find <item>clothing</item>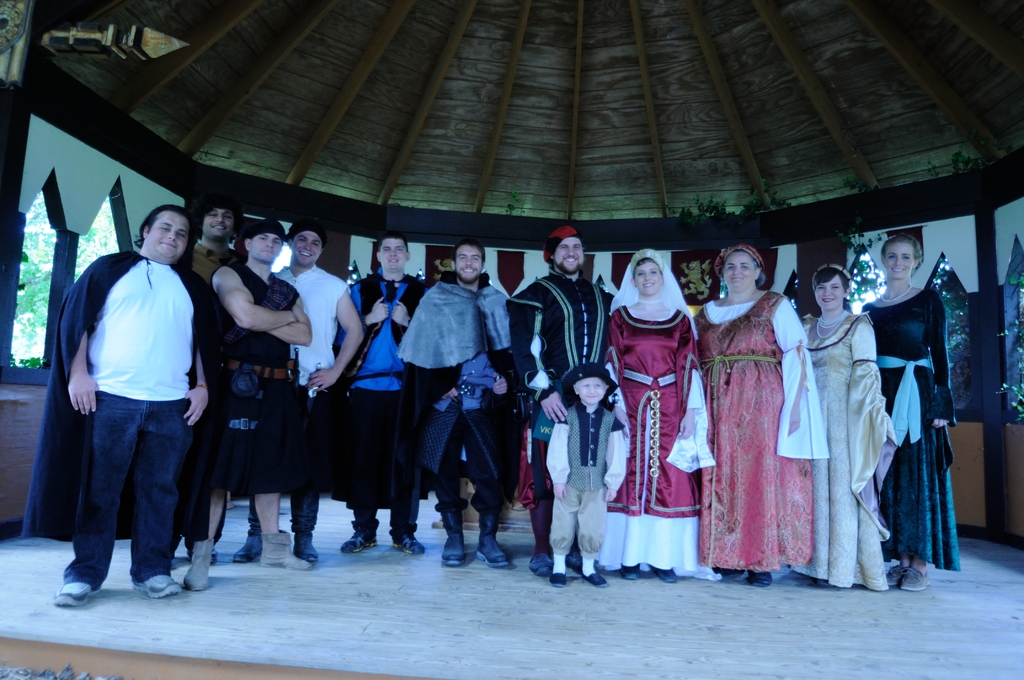
l=332, t=267, r=428, b=533
